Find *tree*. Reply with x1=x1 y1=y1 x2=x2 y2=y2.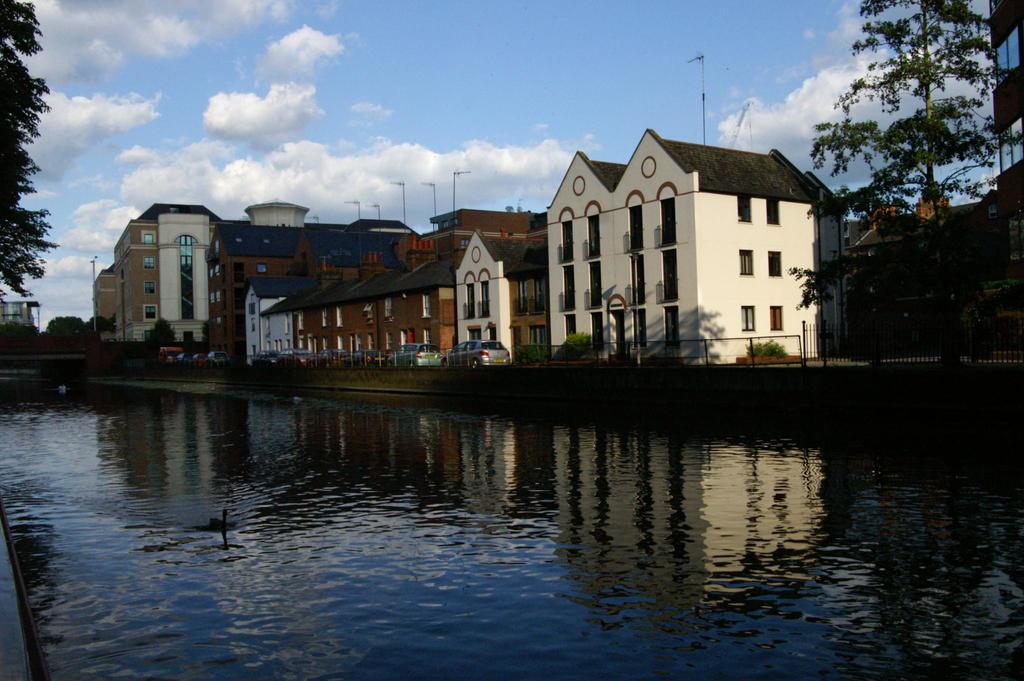
x1=150 y1=317 x2=179 y2=351.
